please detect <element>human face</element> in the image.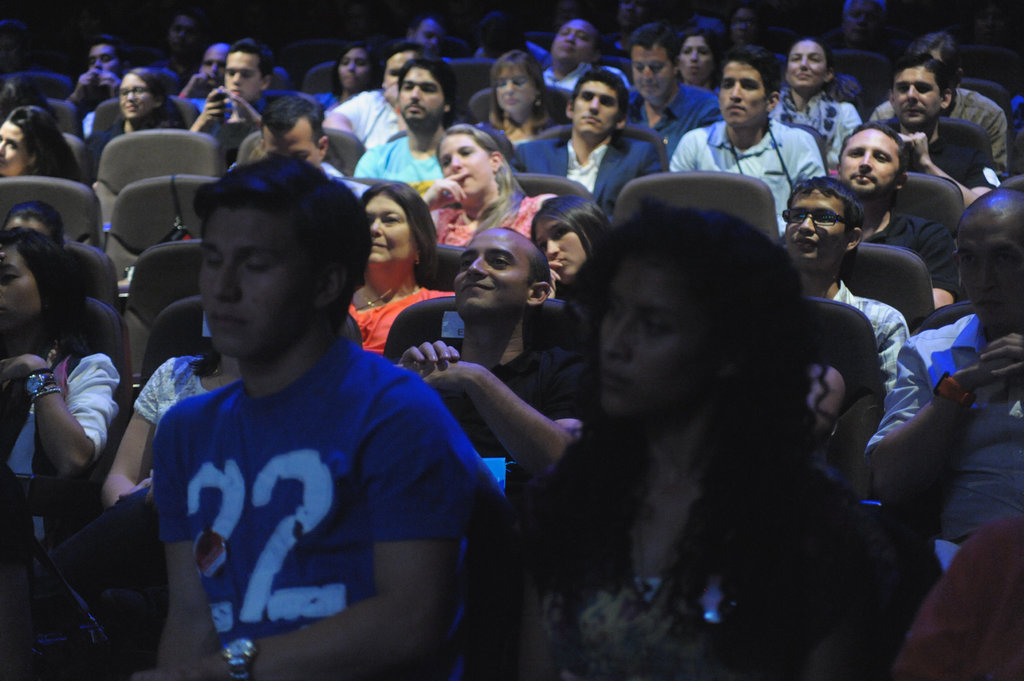
box=[400, 66, 444, 121].
